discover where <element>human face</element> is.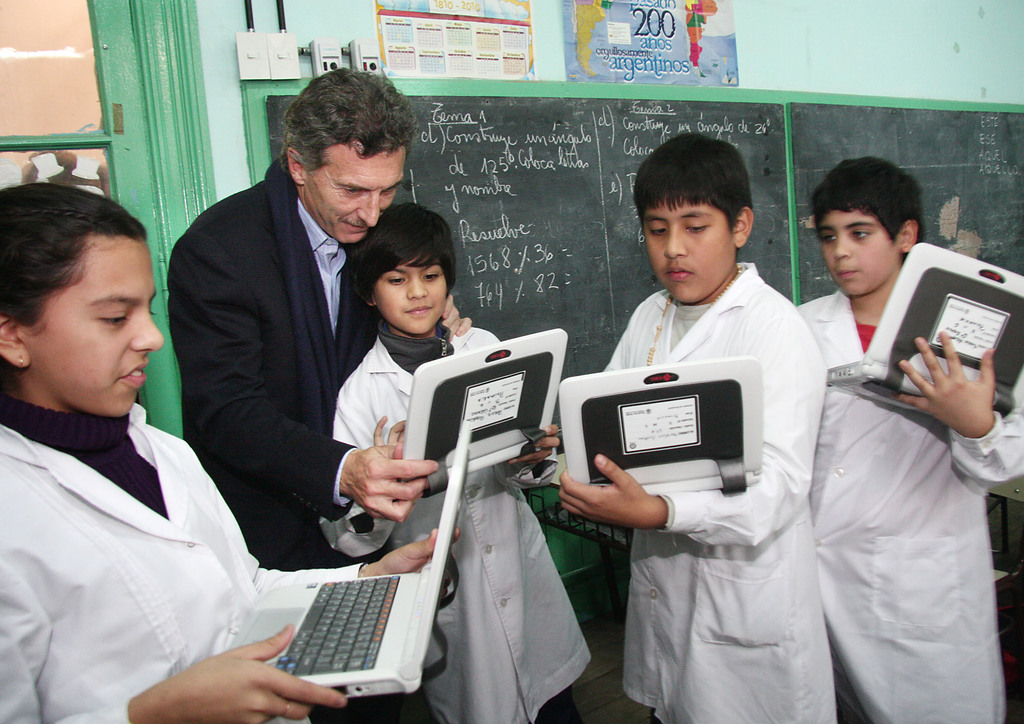
Discovered at (640, 200, 735, 303).
